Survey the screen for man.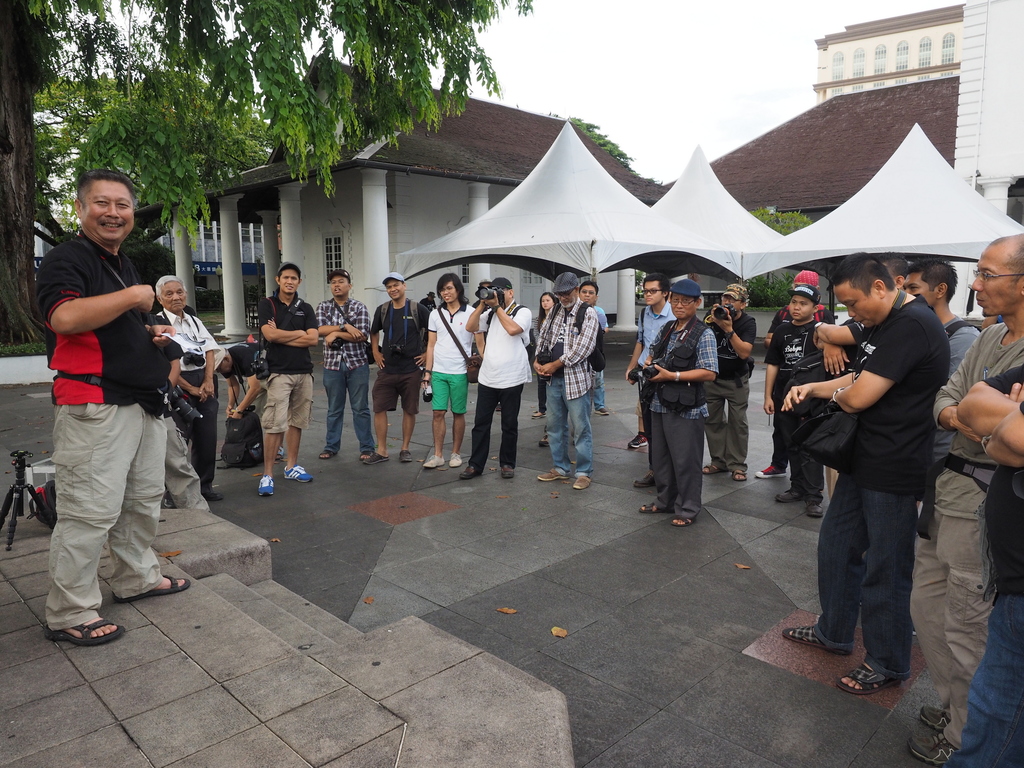
Survey found: [left=910, top=233, right=1023, bottom=767].
